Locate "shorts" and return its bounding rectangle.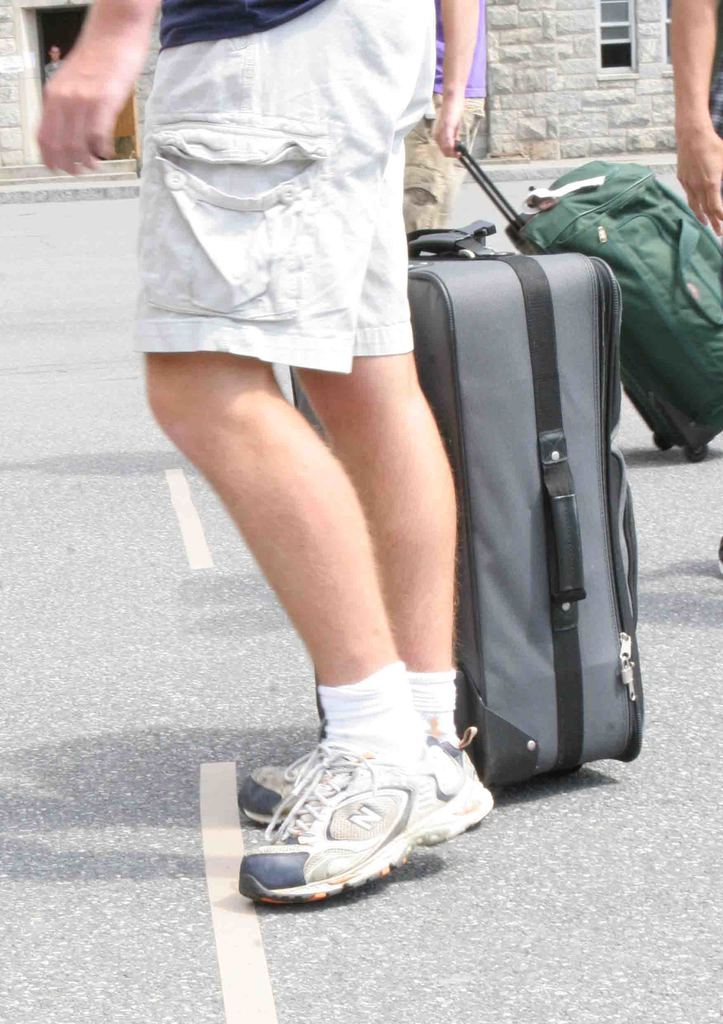
{"left": 127, "top": 0, "right": 436, "bottom": 374}.
